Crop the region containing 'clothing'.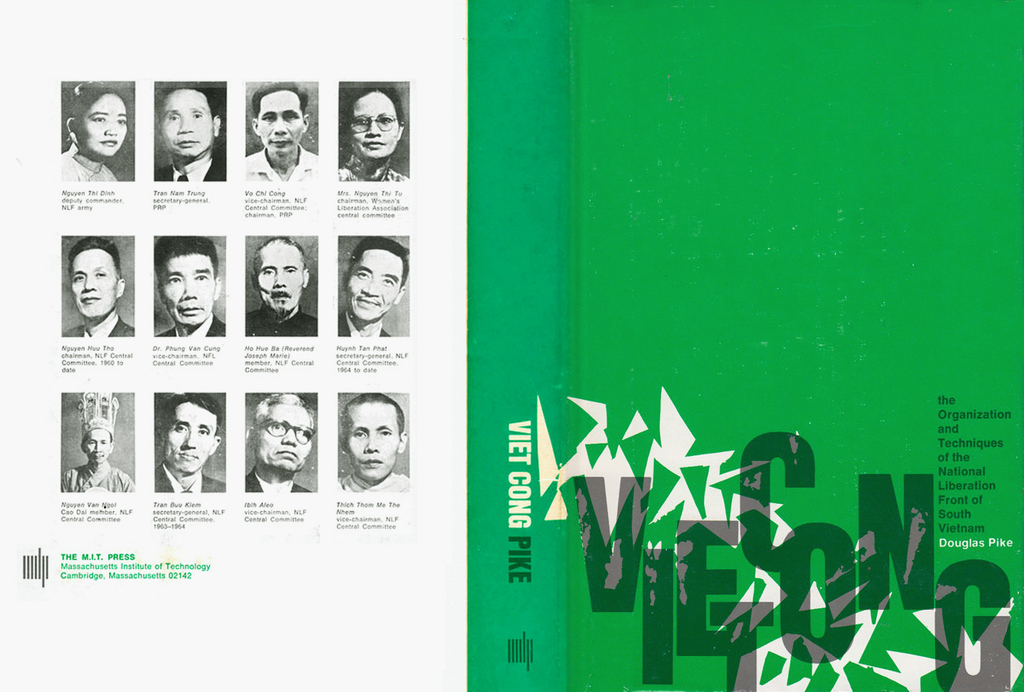
Crop region: pyautogui.locateOnScreen(248, 304, 317, 338).
